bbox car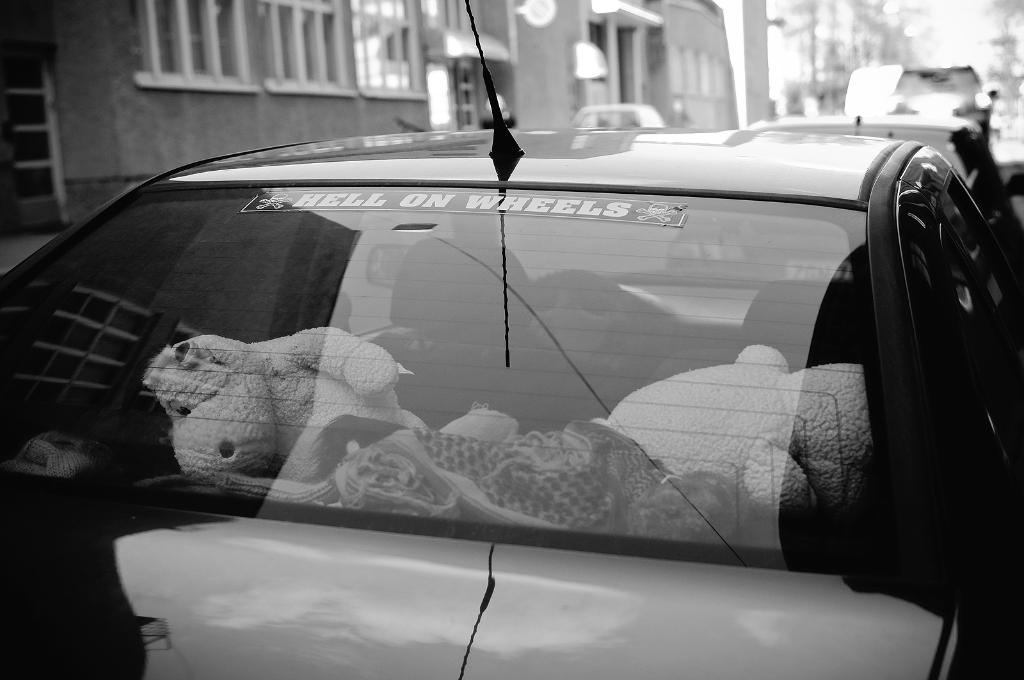
x1=0, y1=0, x2=1023, y2=679
